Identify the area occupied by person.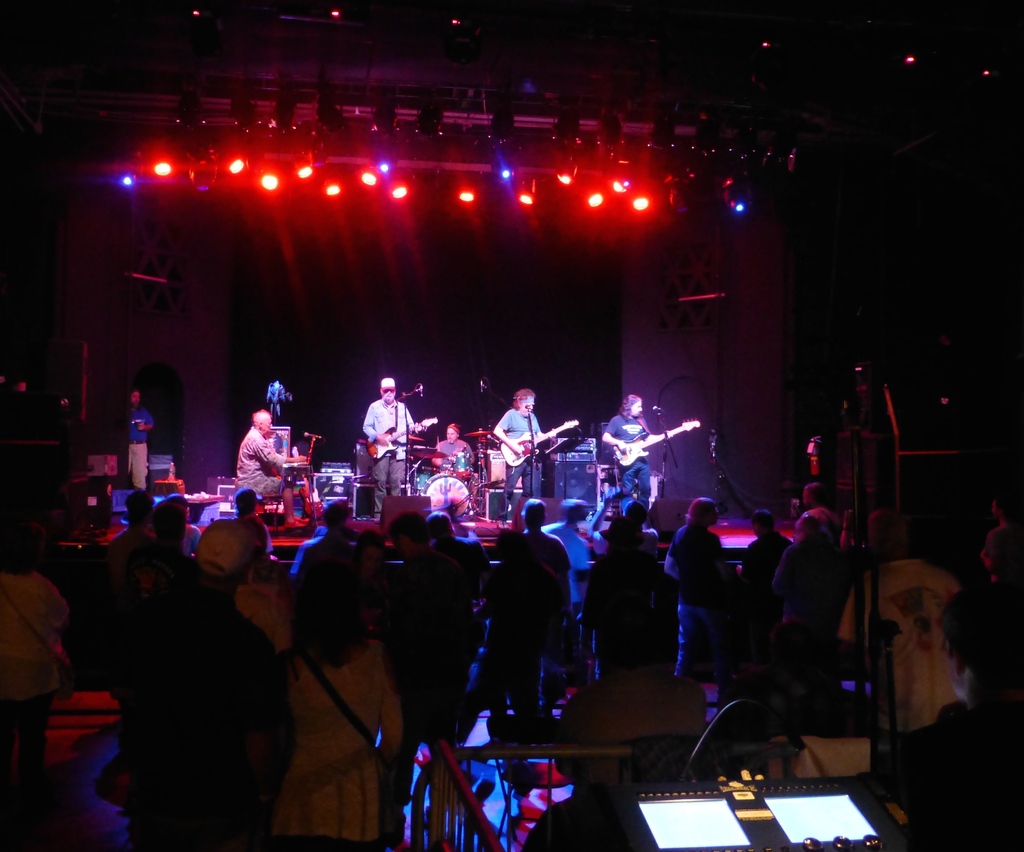
Area: <bbox>109, 520, 295, 851</bbox>.
